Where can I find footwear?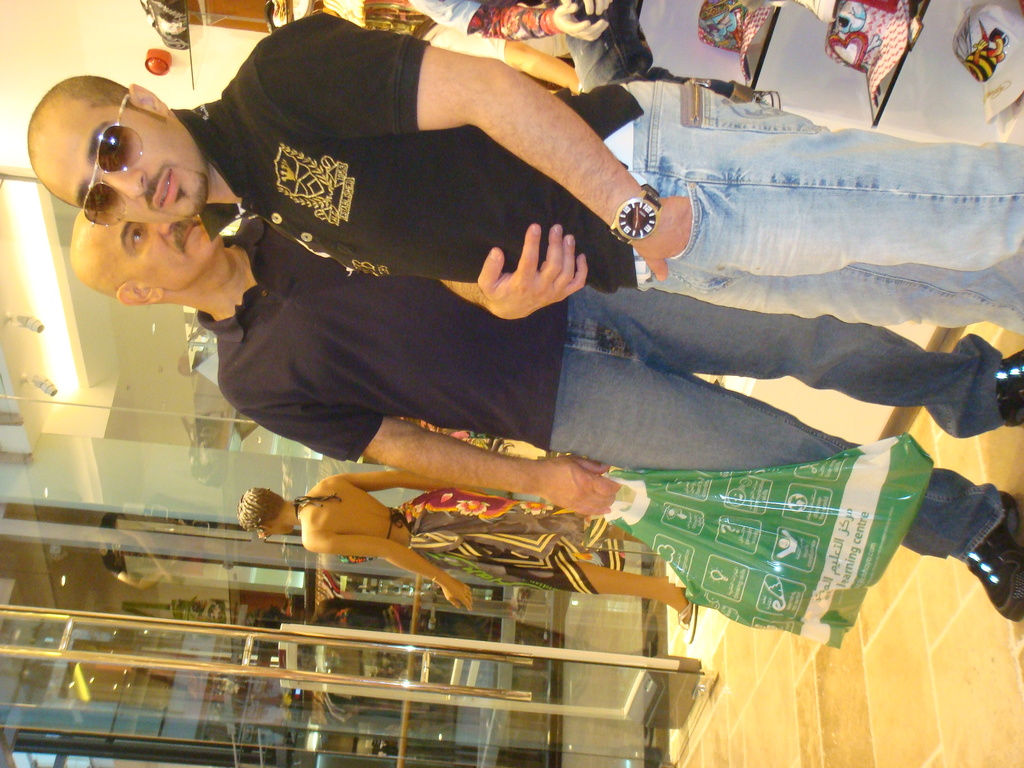
You can find it at [678,600,700,642].
